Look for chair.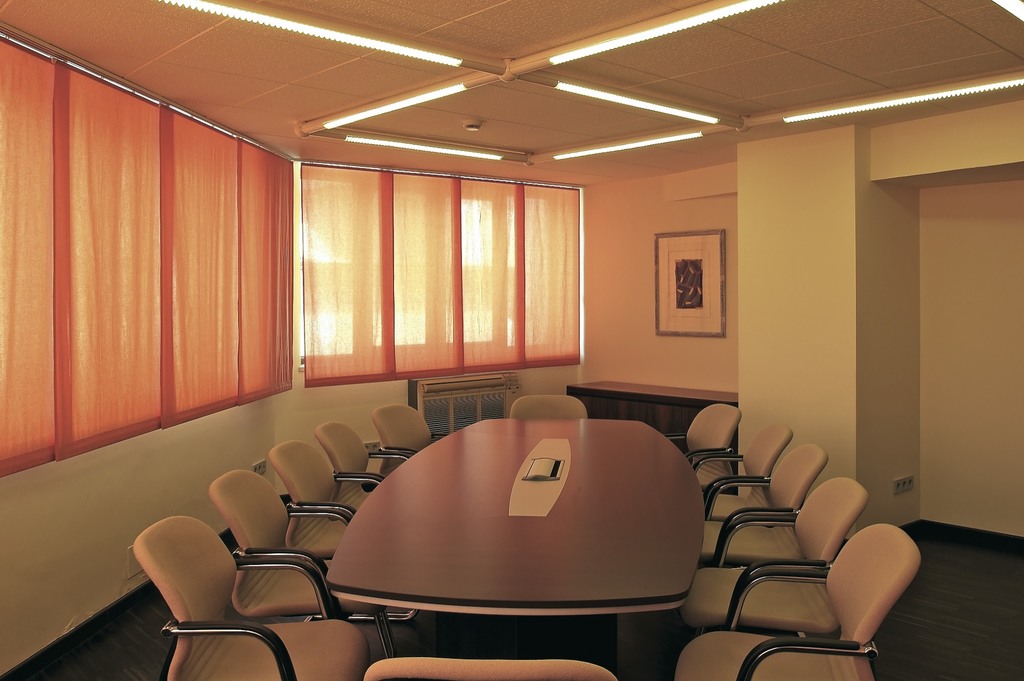
Found: box=[690, 424, 792, 518].
